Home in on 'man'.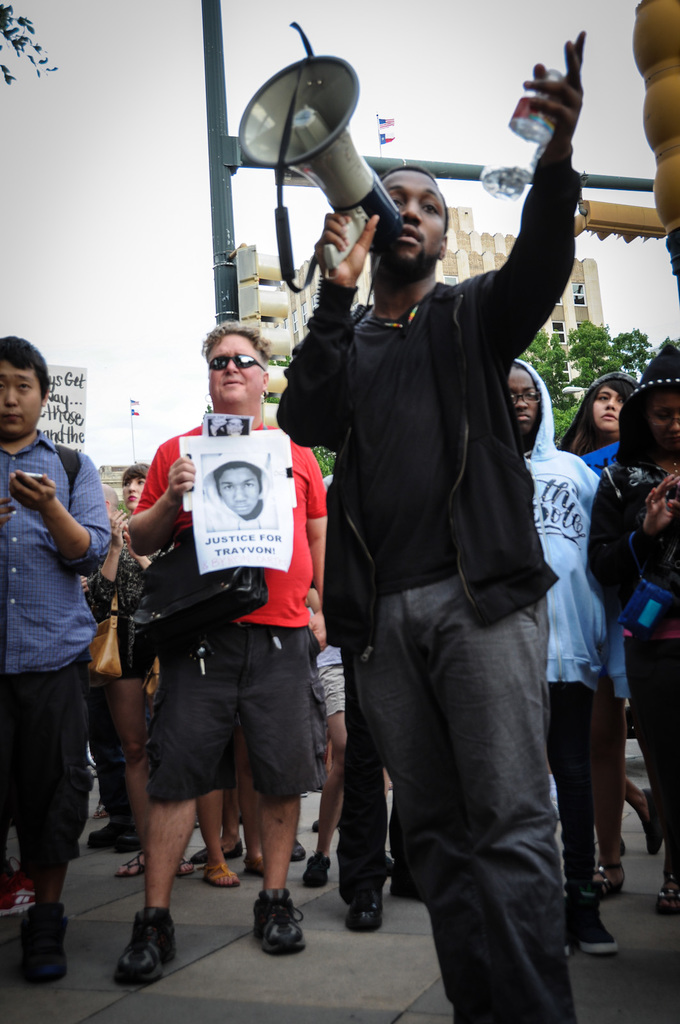
Homed in at detection(276, 29, 592, 1023).
